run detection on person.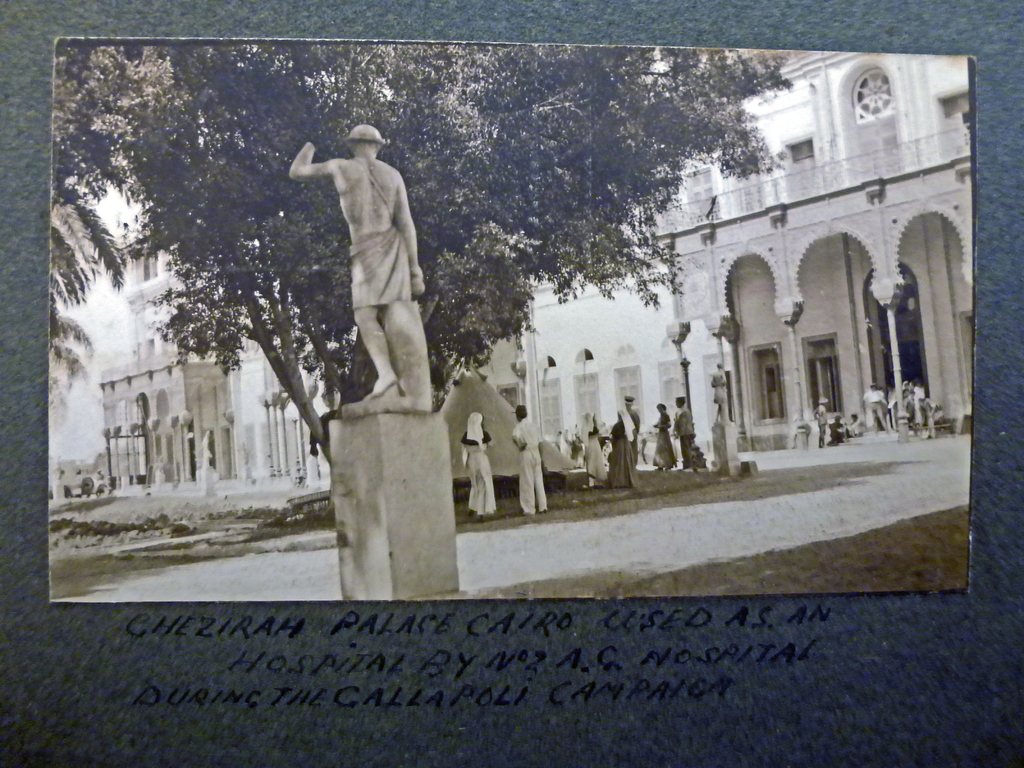
Result: [287, 124, 426, 408].
